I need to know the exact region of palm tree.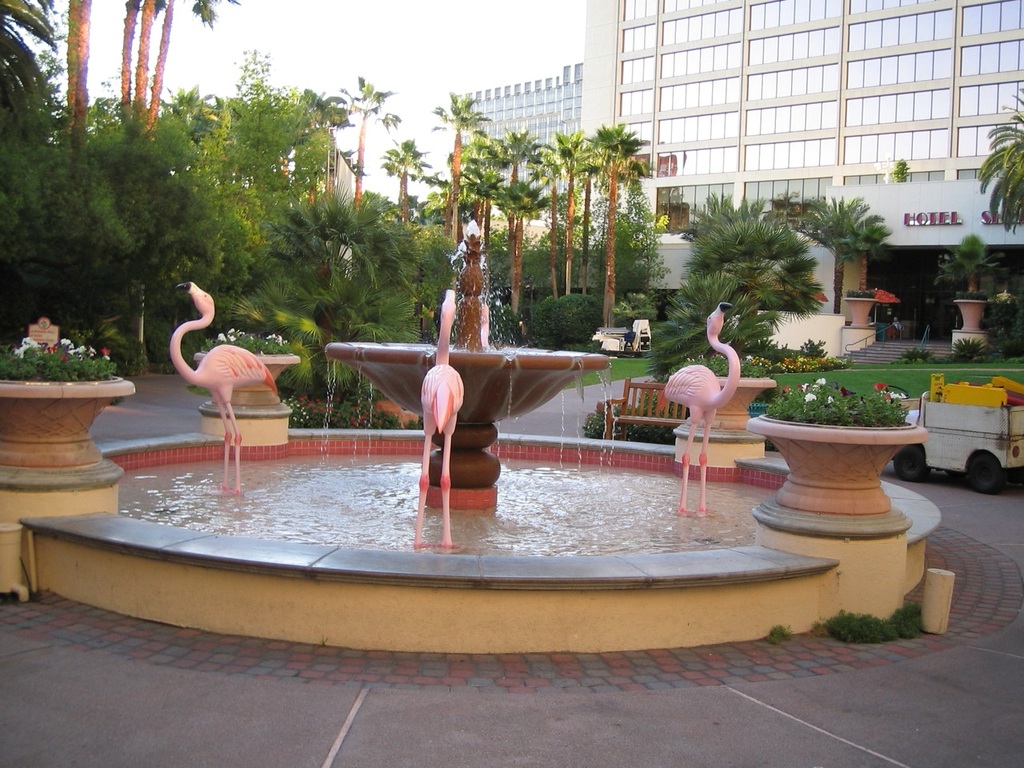
Region: l=500, t=170, r=527, b=370.
